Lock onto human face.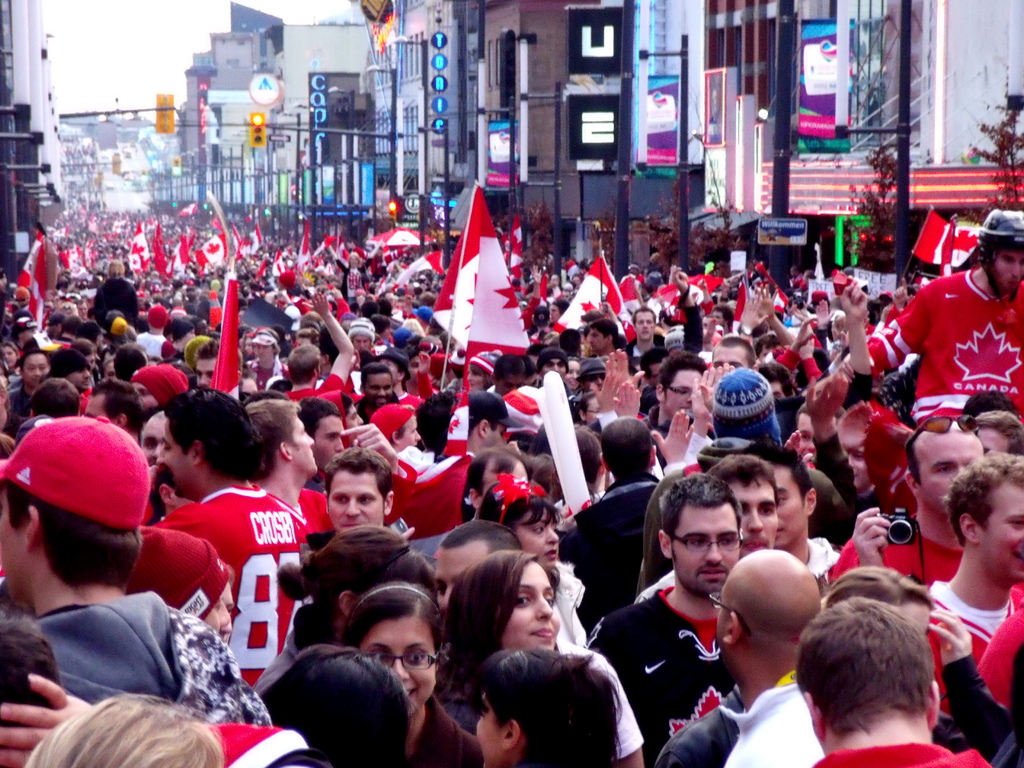
Locked: {"left": 666, "top": 368, "right": 703, "bottom": 409}.
